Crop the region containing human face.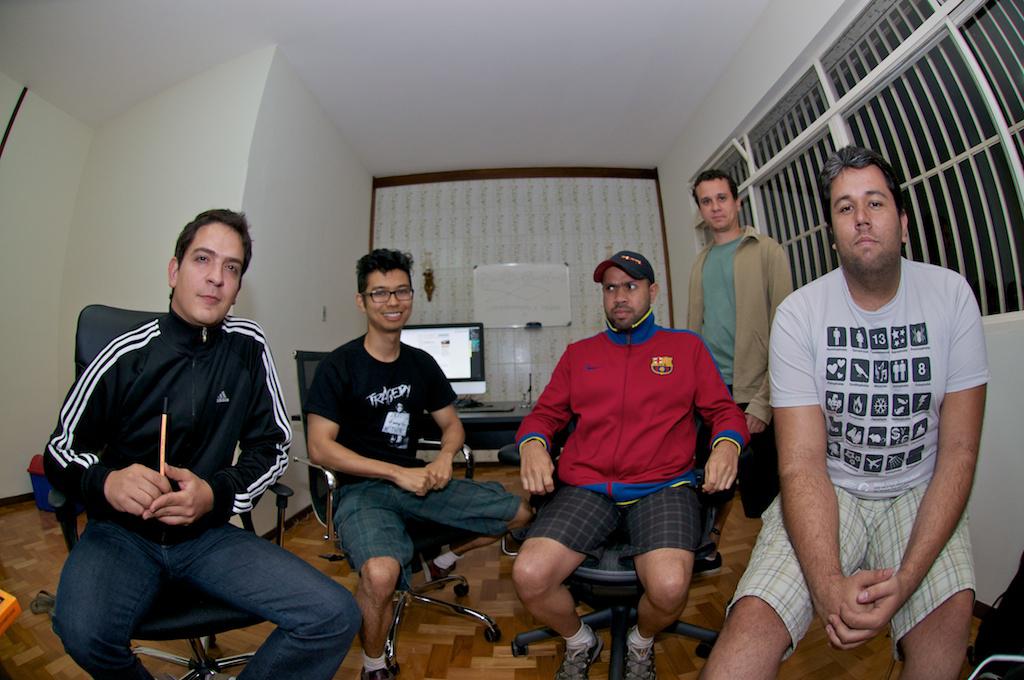
Crop region: 830 170 909 270.
